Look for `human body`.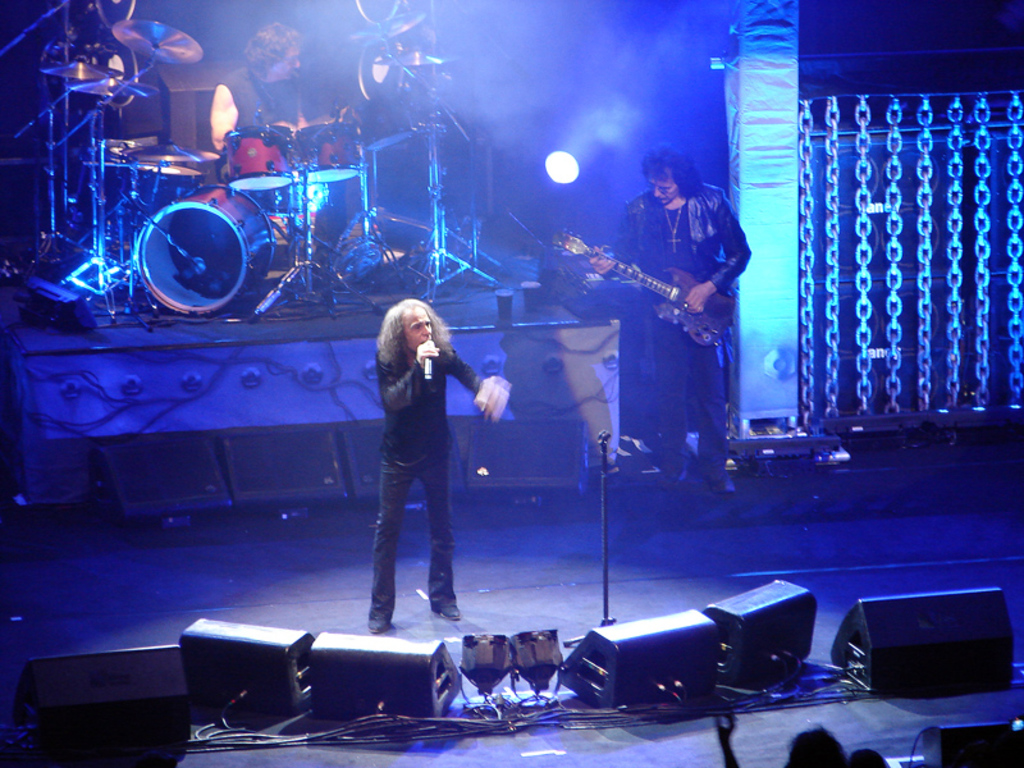
Found: bbox=[207, 61, 334, 154].
